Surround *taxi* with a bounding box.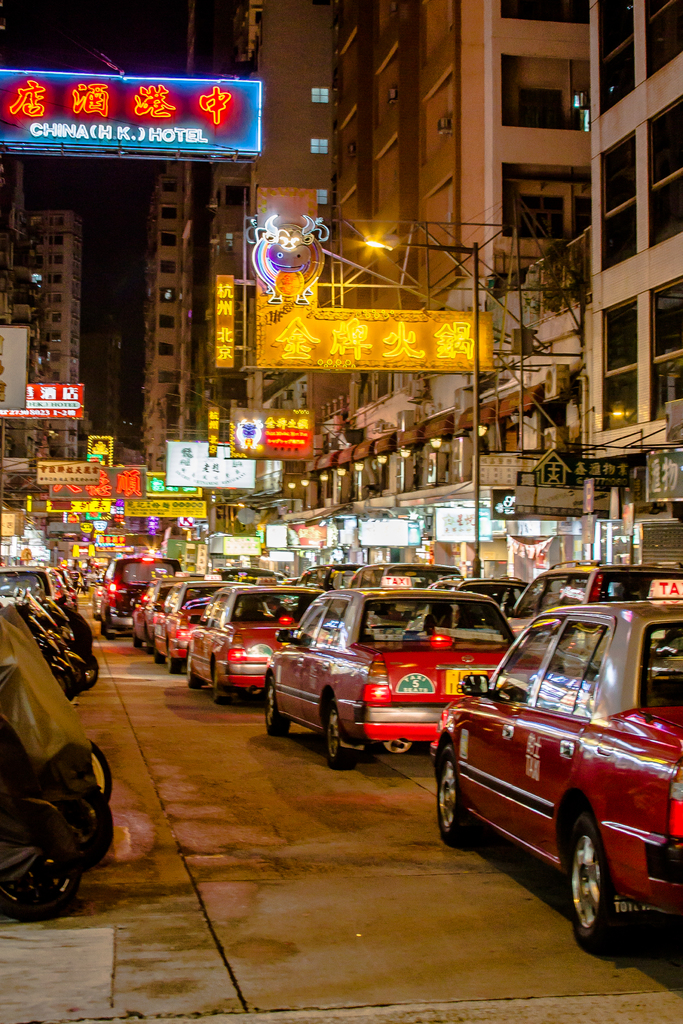
region(460, 577, 530, 622).
